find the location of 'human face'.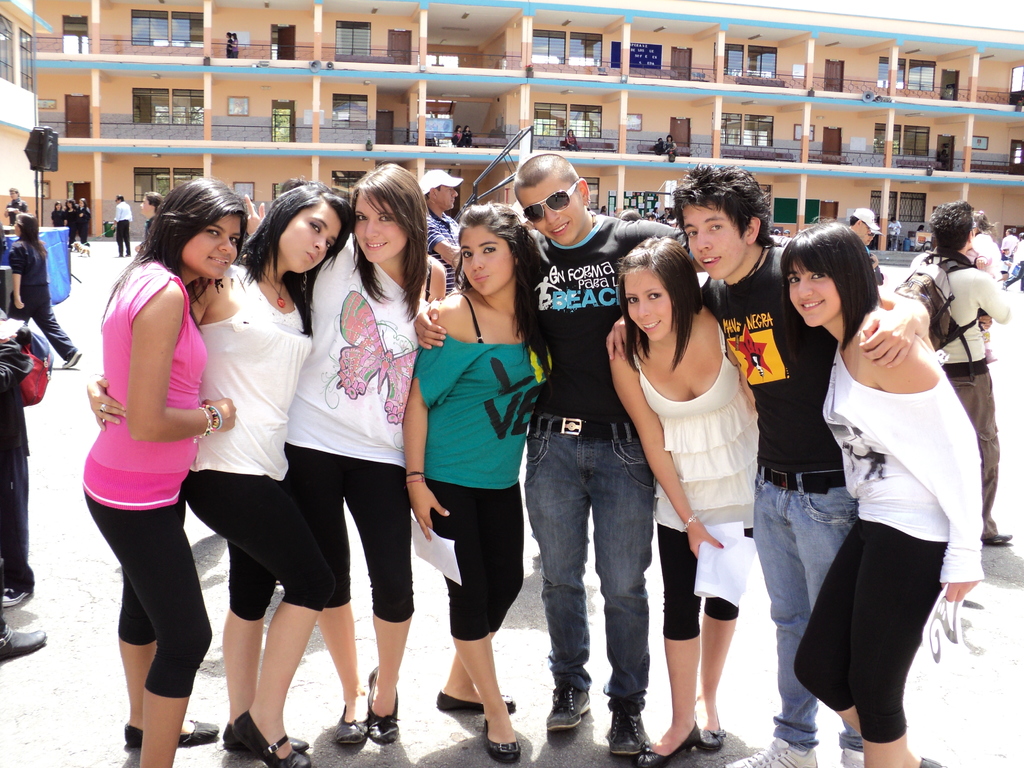
Location: <region>852, 220, 872, 238</region>.
